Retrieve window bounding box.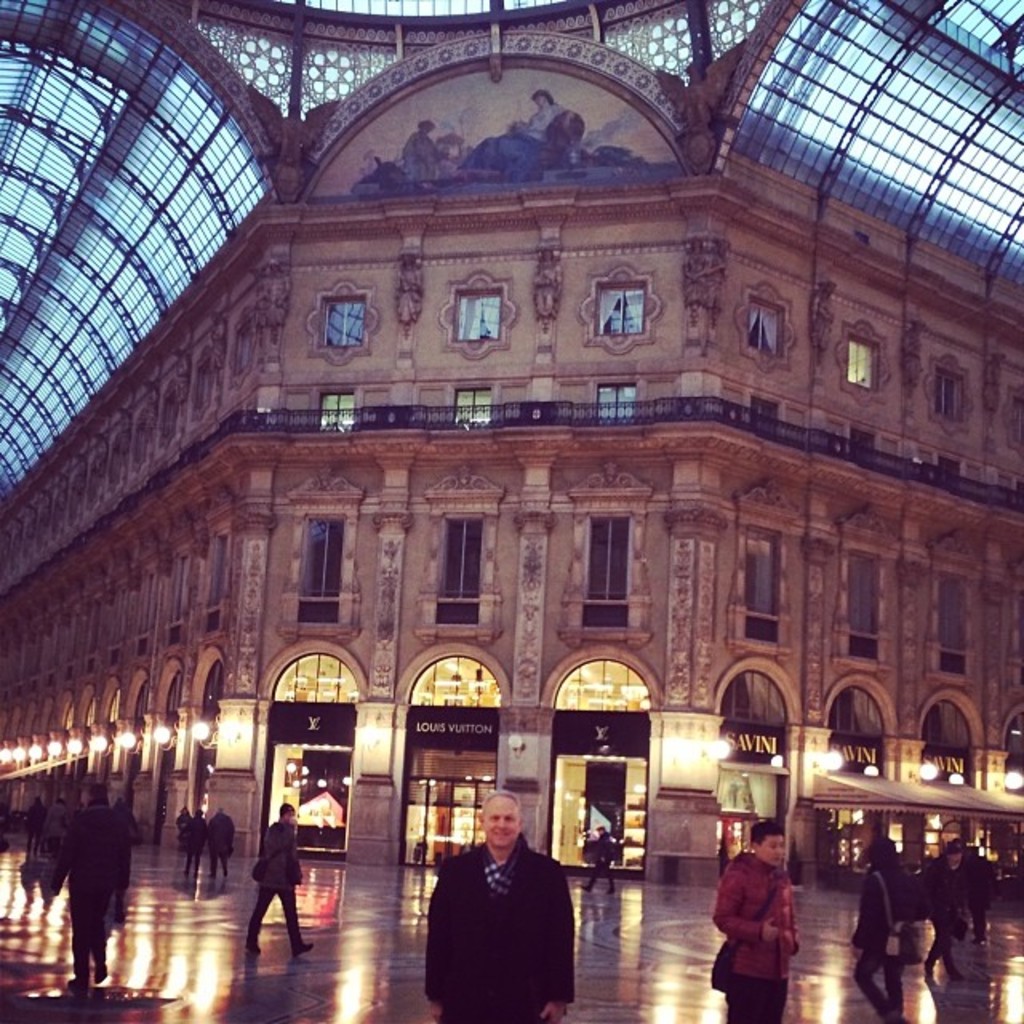
Bounding box: {"x1": 933, "y1": 528, "x2": 978, "y2": 677}.
